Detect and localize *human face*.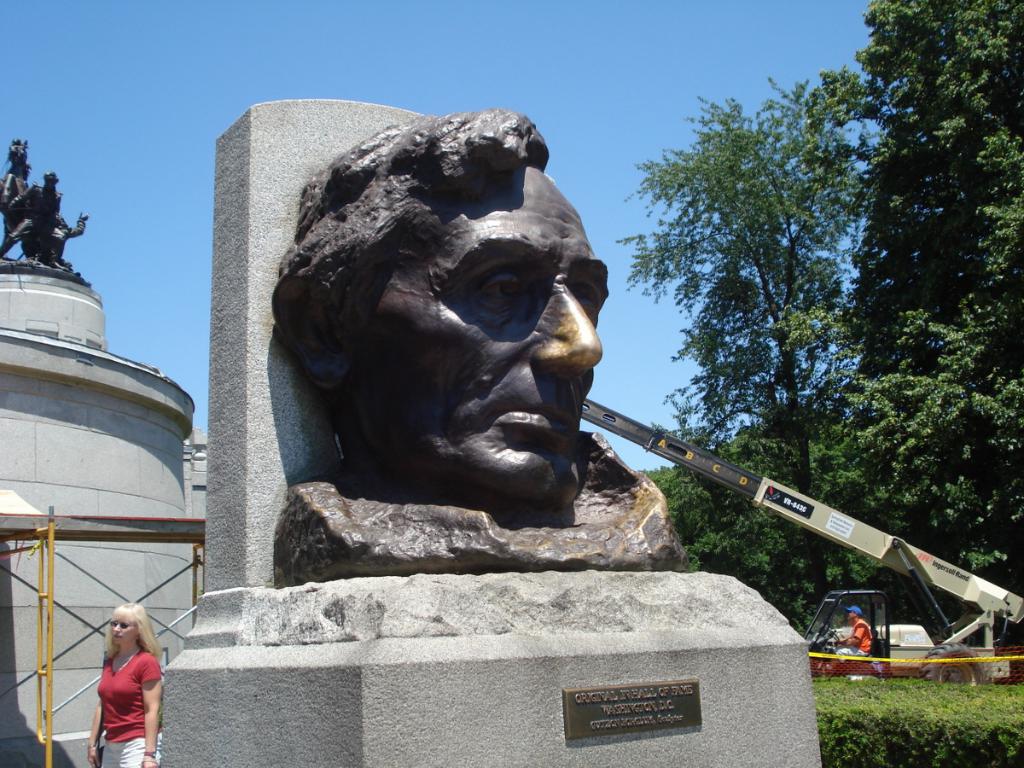
Localized at {"x1": 340, "y1": 163, "x2": 610, "y2": 512}.
